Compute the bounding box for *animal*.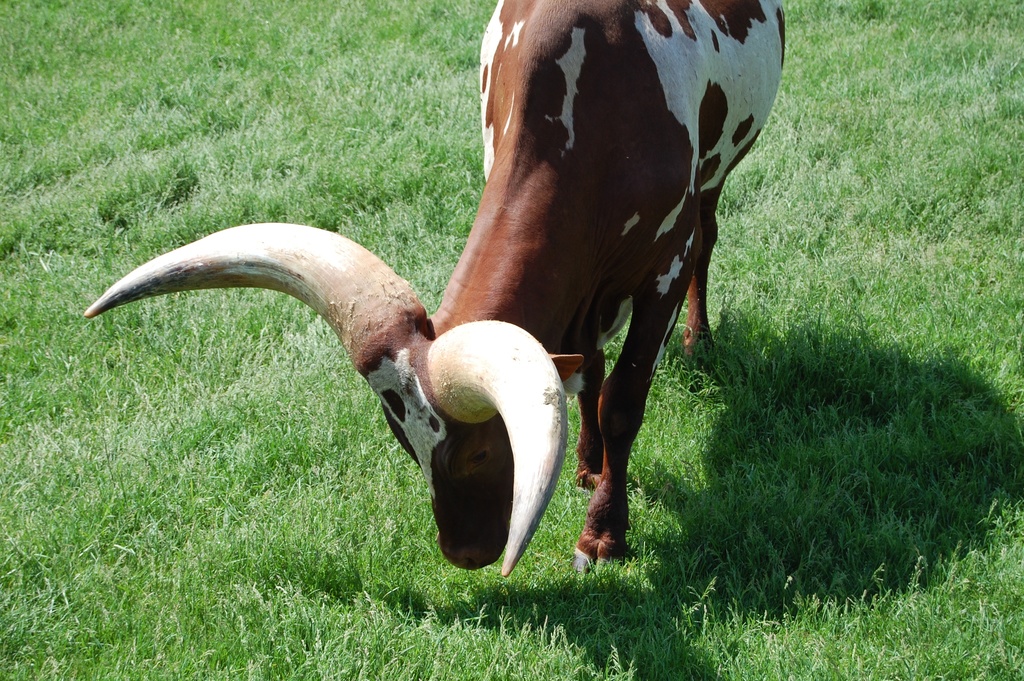
<bbox>83, 0, 796, 578</bbox>.
